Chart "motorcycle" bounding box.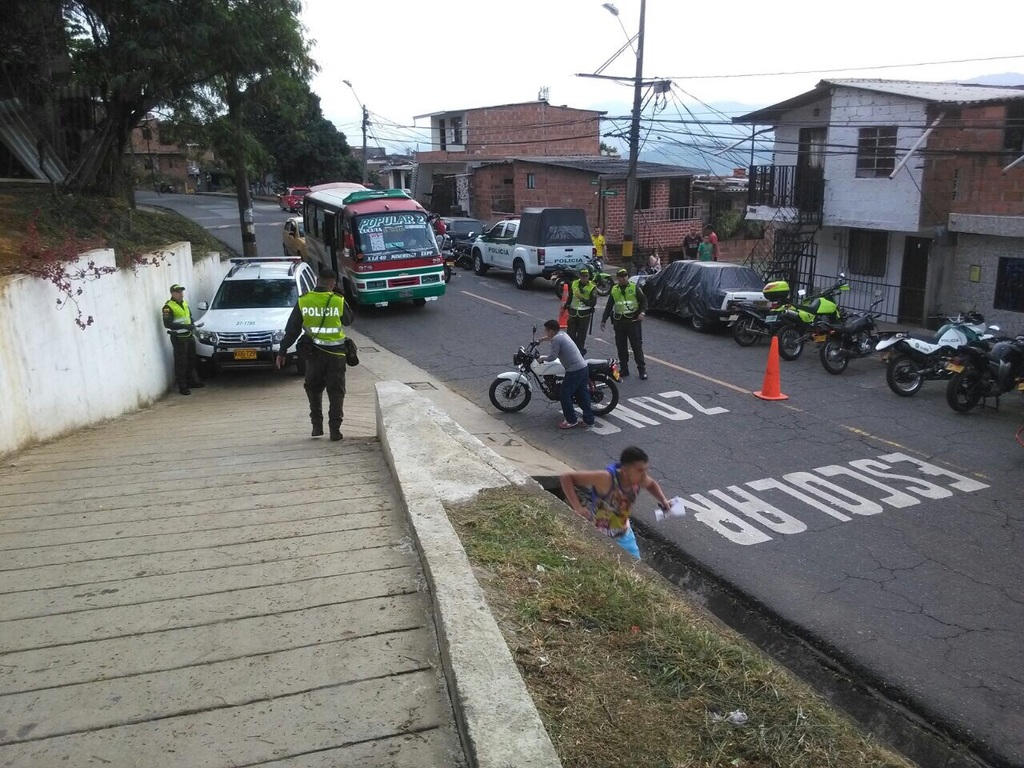
Charted: 442 250 455 282.
